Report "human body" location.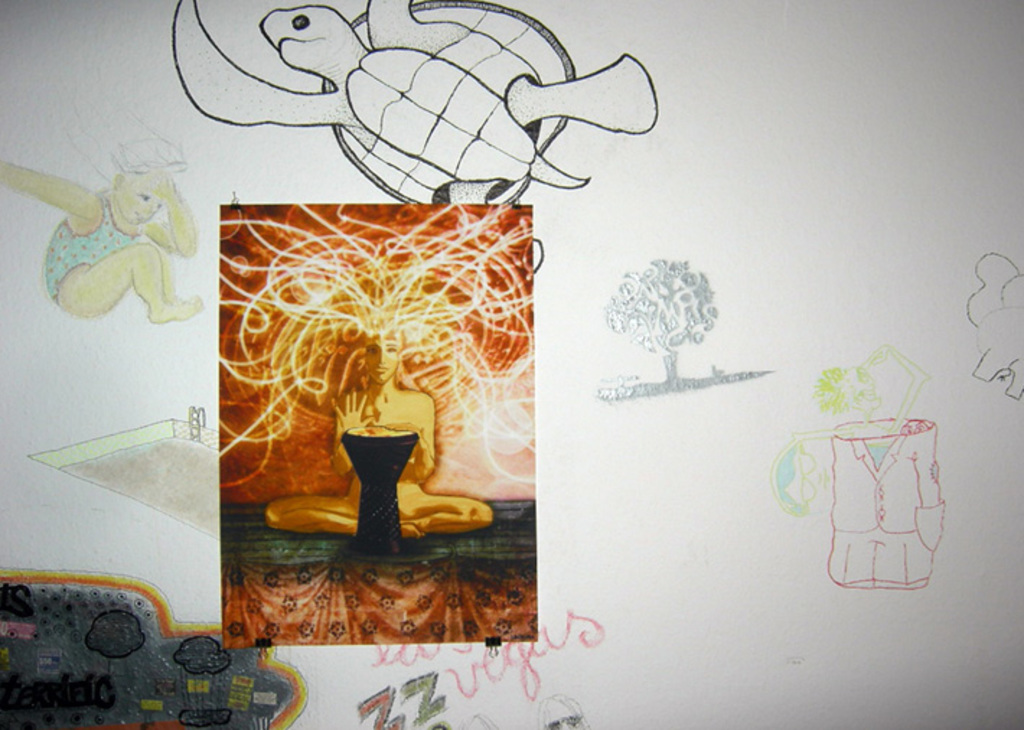
Report: [0, 154, 200, 327].
